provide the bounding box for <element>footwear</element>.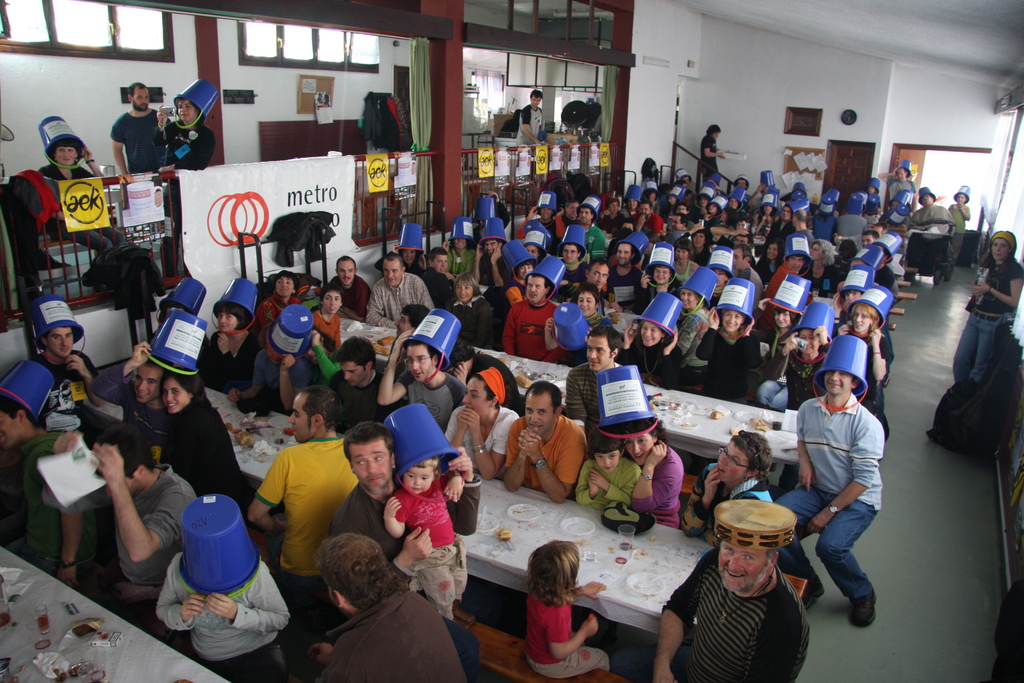
left=800, top=585, right=825, bottom=607.
